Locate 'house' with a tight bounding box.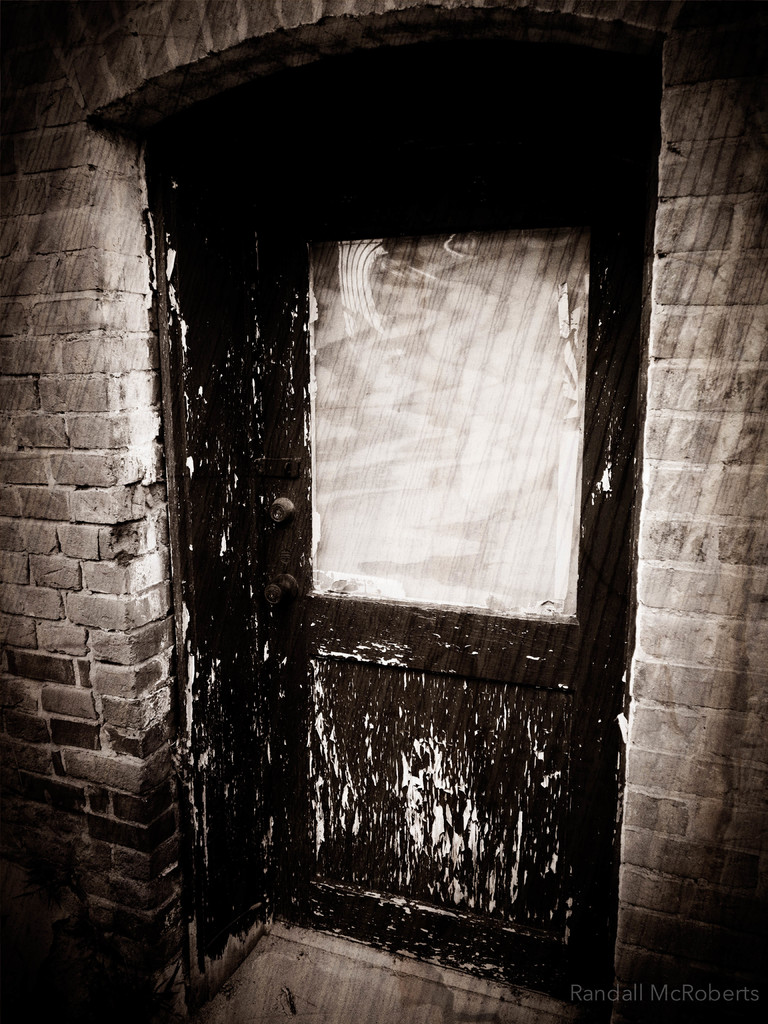
x1=0 y1=0 x2=767 y2=1023.
